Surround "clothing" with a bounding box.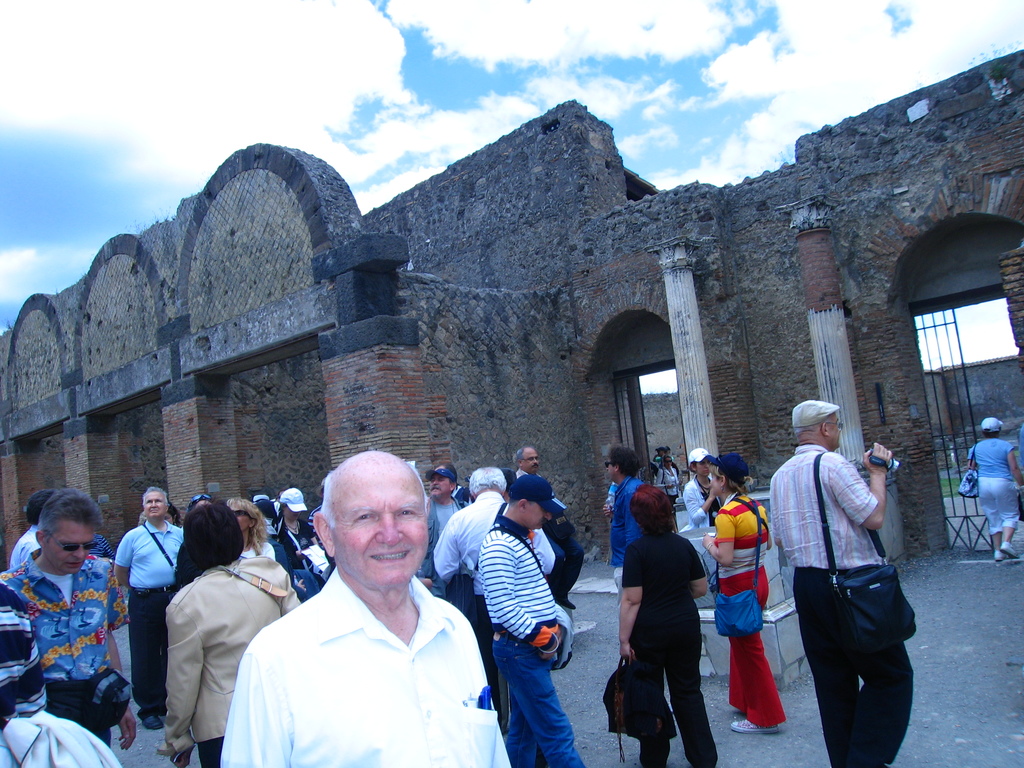
[618, 523, 710, 767].
